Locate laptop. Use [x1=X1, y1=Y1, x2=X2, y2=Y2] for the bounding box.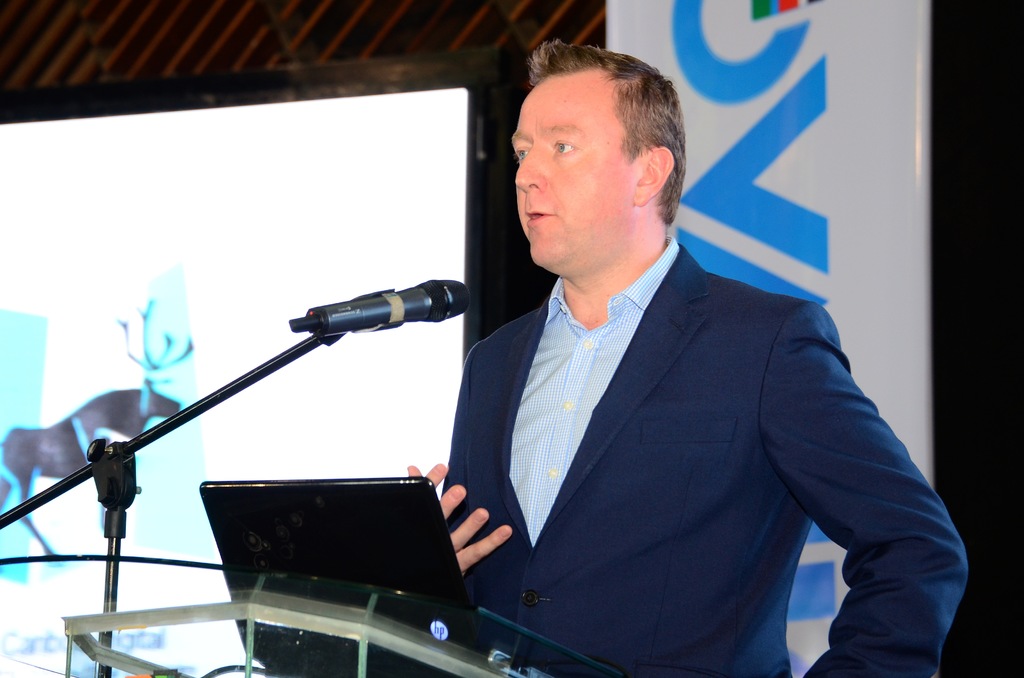
[x1=197, y1=476, x2=566, y2=672].
